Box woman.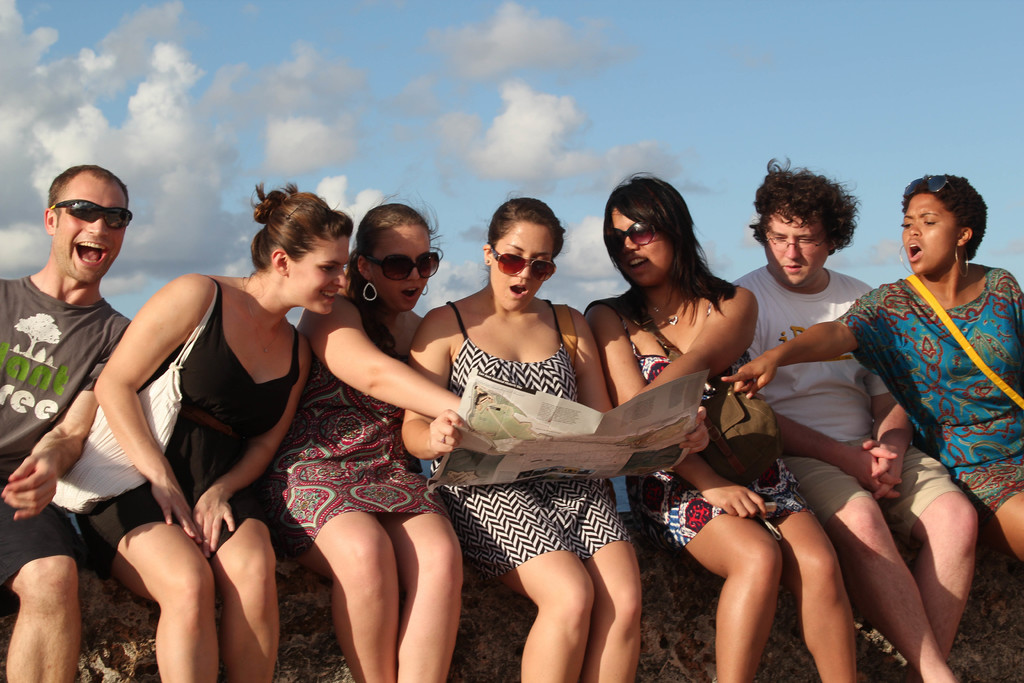
[719,169,1023,567].
